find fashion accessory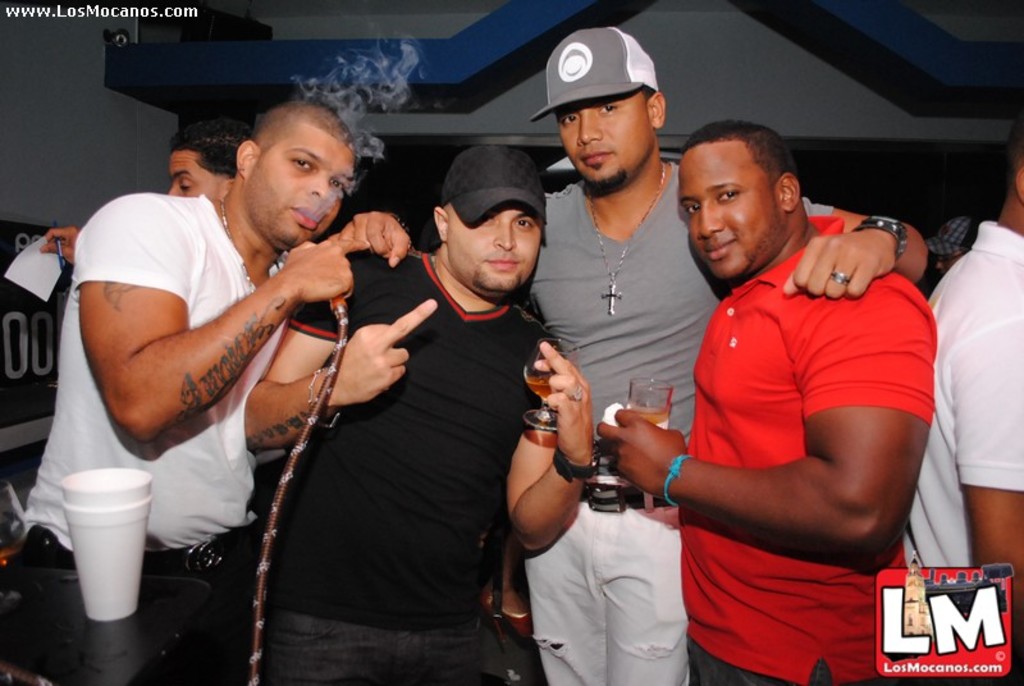
[x1=564, y1=379, x2=585, y2=401]
